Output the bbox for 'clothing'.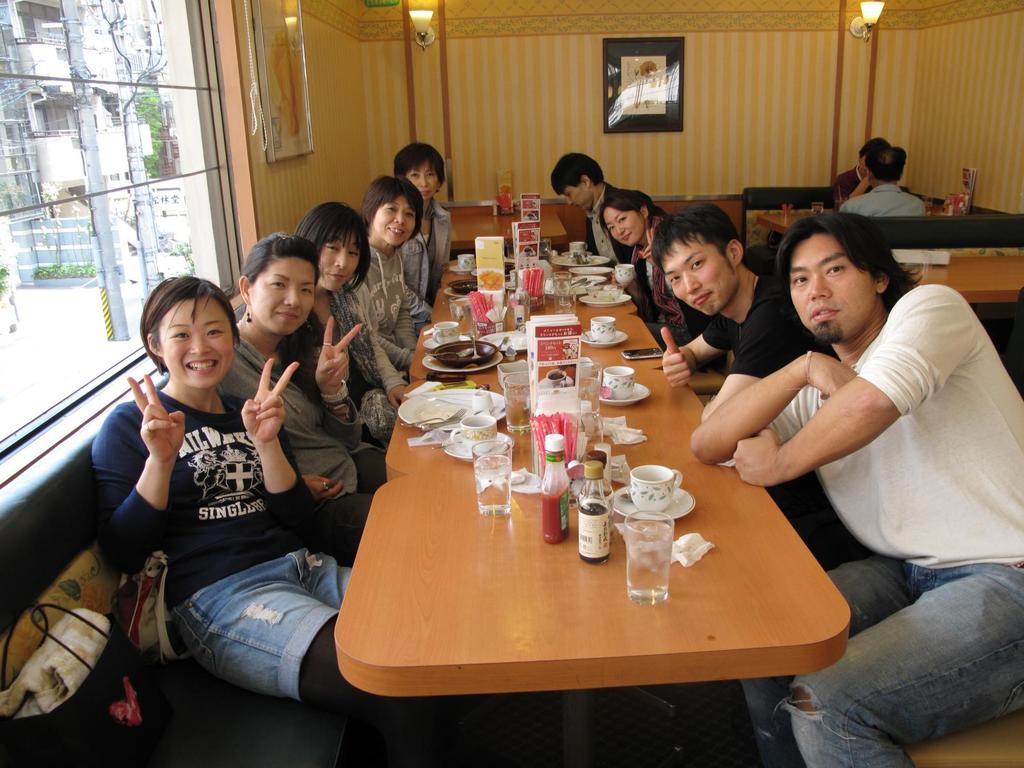
298 284 411 437.
